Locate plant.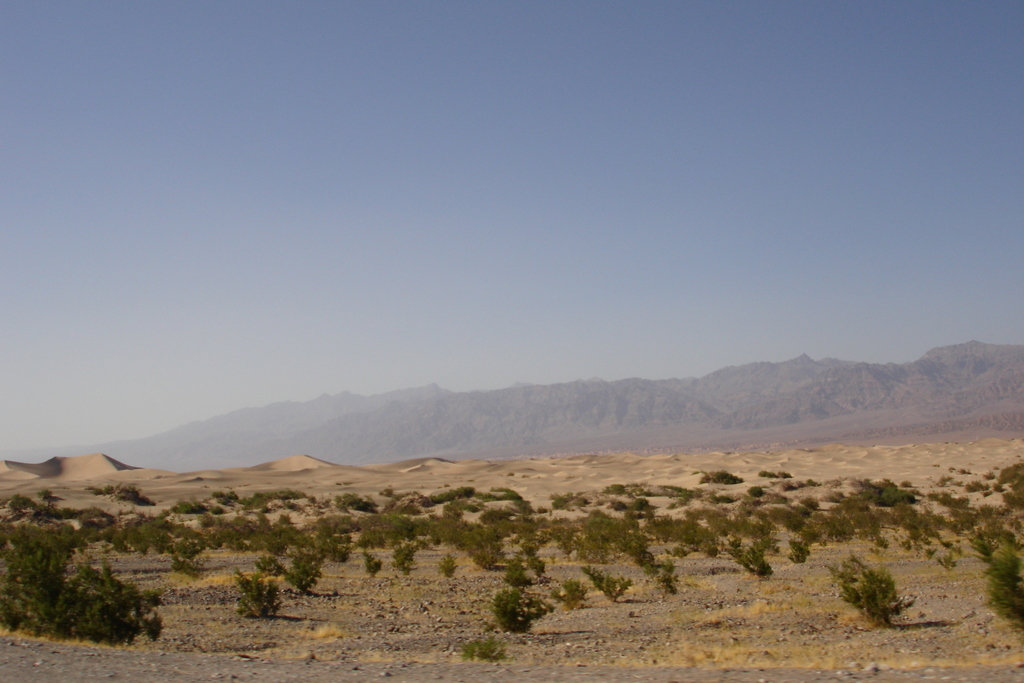
Bounding box: region(554, 578, 586, 603).
